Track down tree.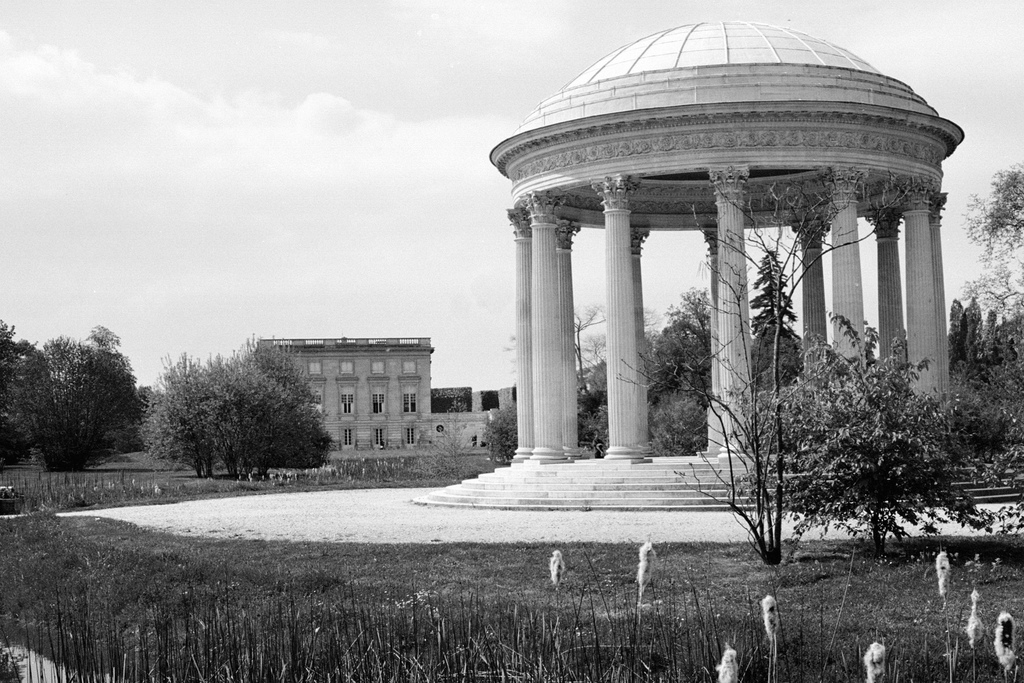
Tracked to x1=955, y1=165, x2=1023, y2=386.
